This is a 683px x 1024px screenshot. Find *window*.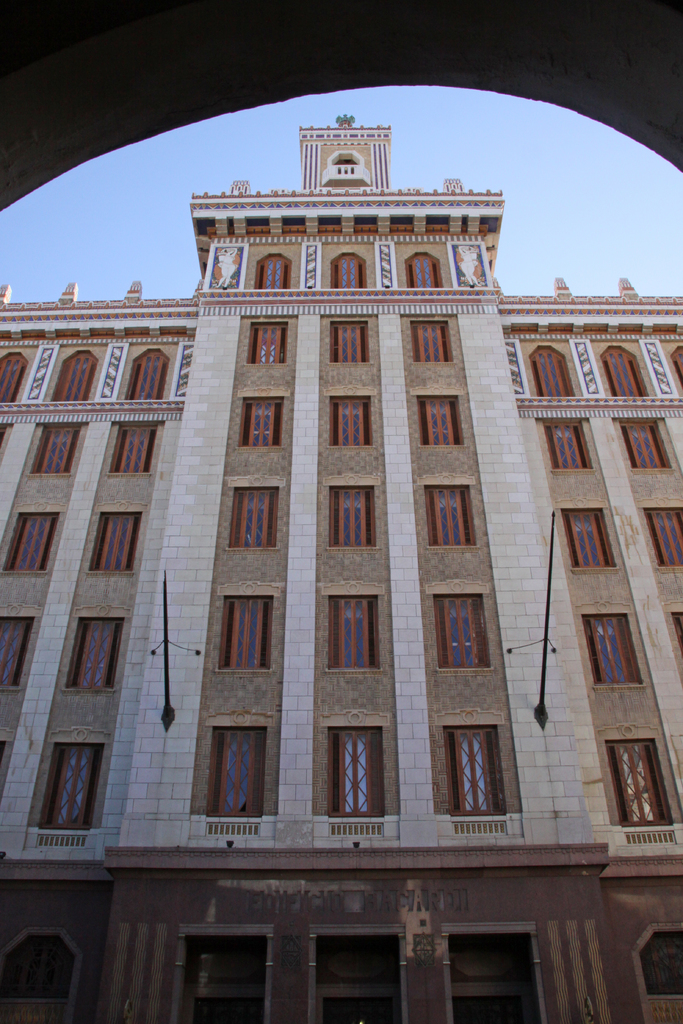
Bounding box: (325,716,390,816).
